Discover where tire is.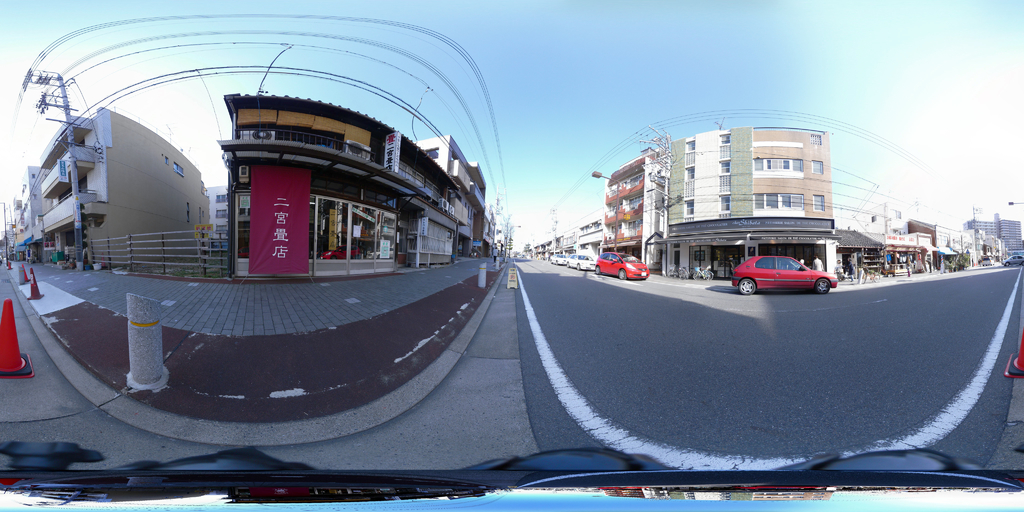
Discovered at detection(563, 261, 571, 268).
